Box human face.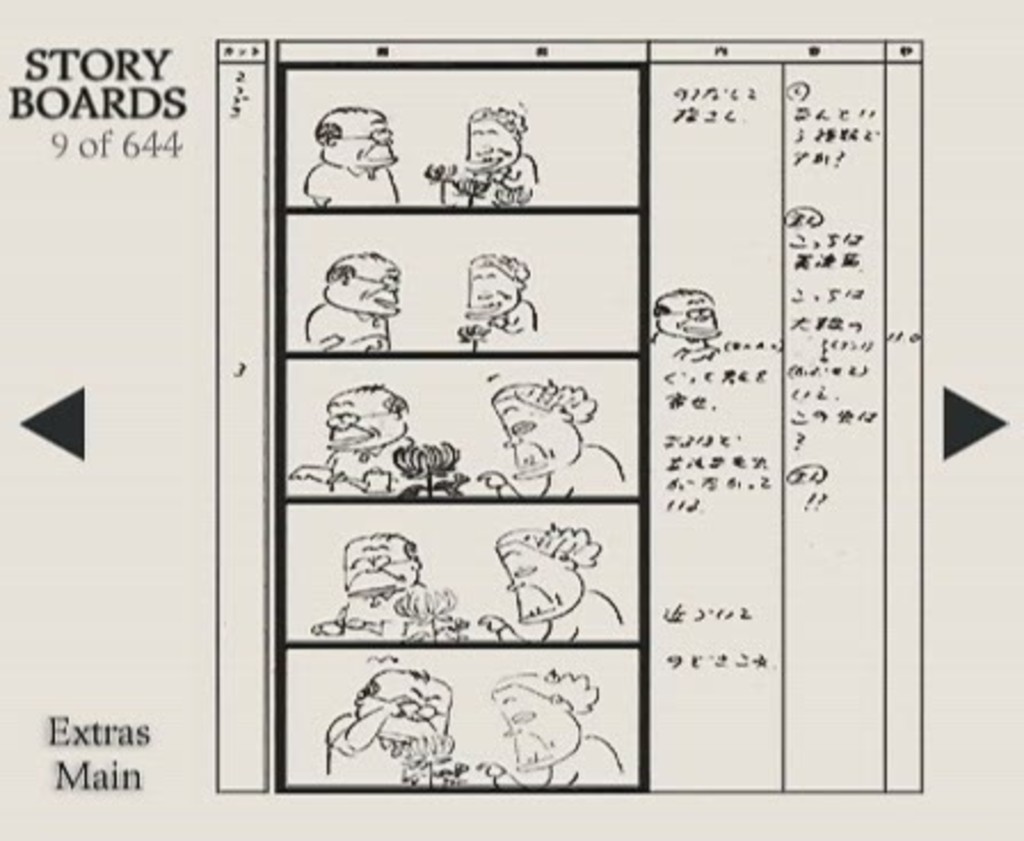
rect(373, 674, 450, 743).
